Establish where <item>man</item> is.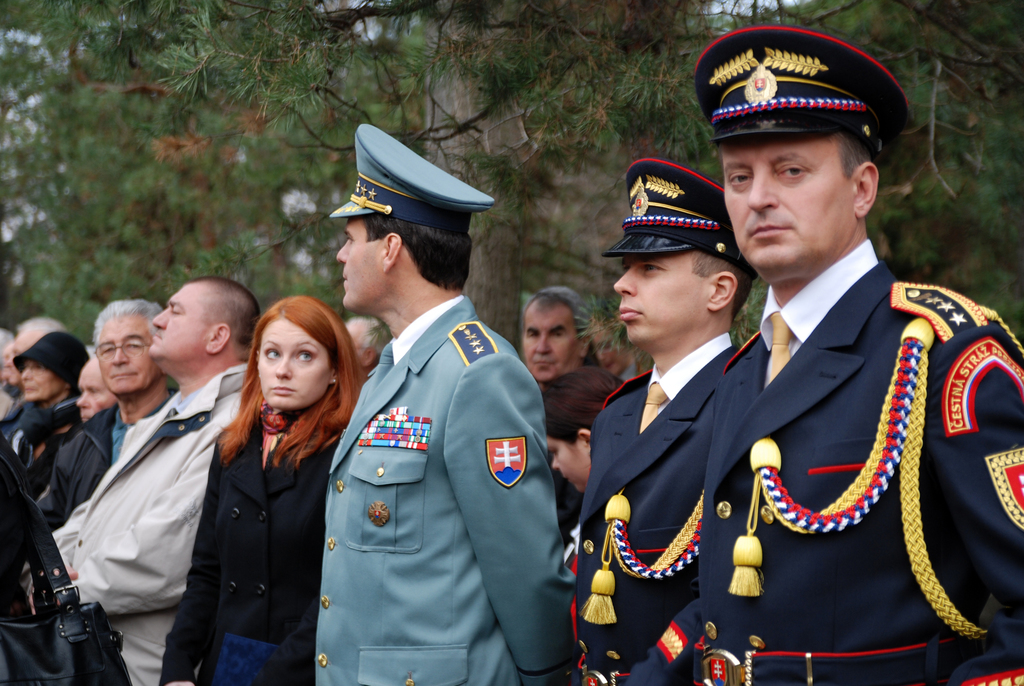
Established at box=[570, 152, 759, 685].
